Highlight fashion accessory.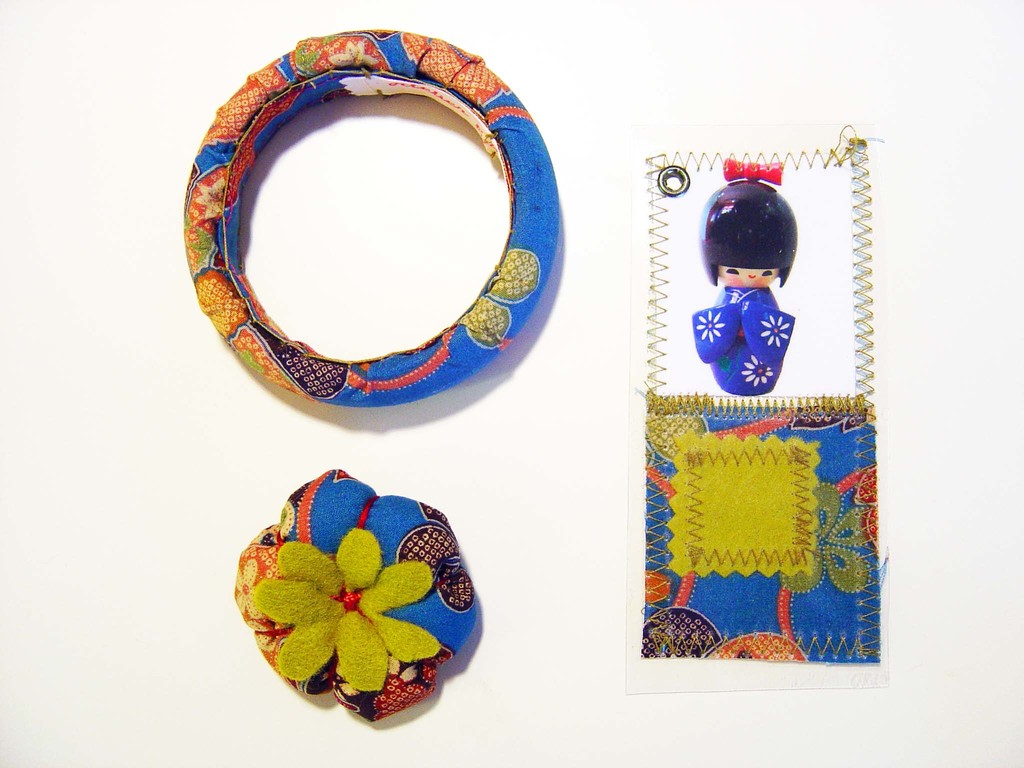
Highlighted region: (left=232, top=468, right=479, bottom=723).
